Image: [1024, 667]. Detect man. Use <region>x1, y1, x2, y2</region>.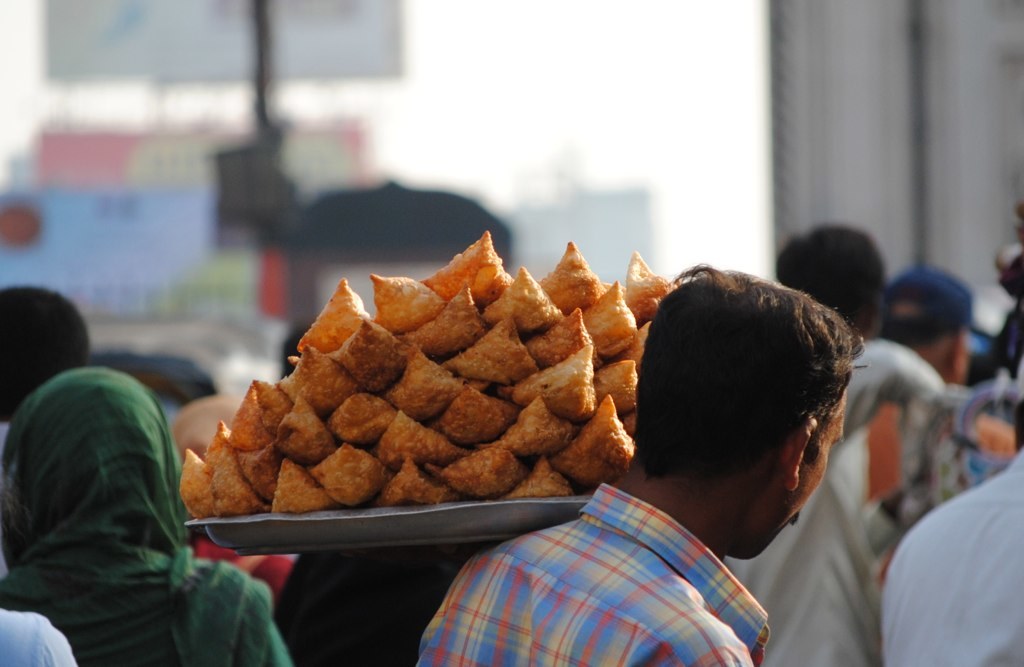
<region>723, 219, 948, 663</region>.
